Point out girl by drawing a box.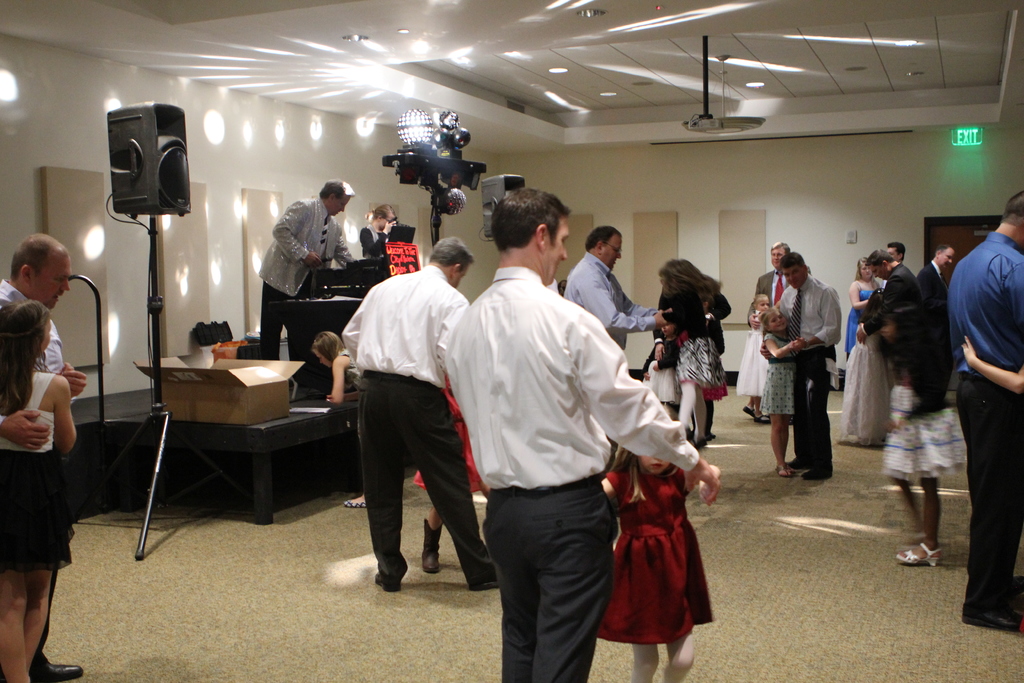
bbox(762, 309, 803, 479).
